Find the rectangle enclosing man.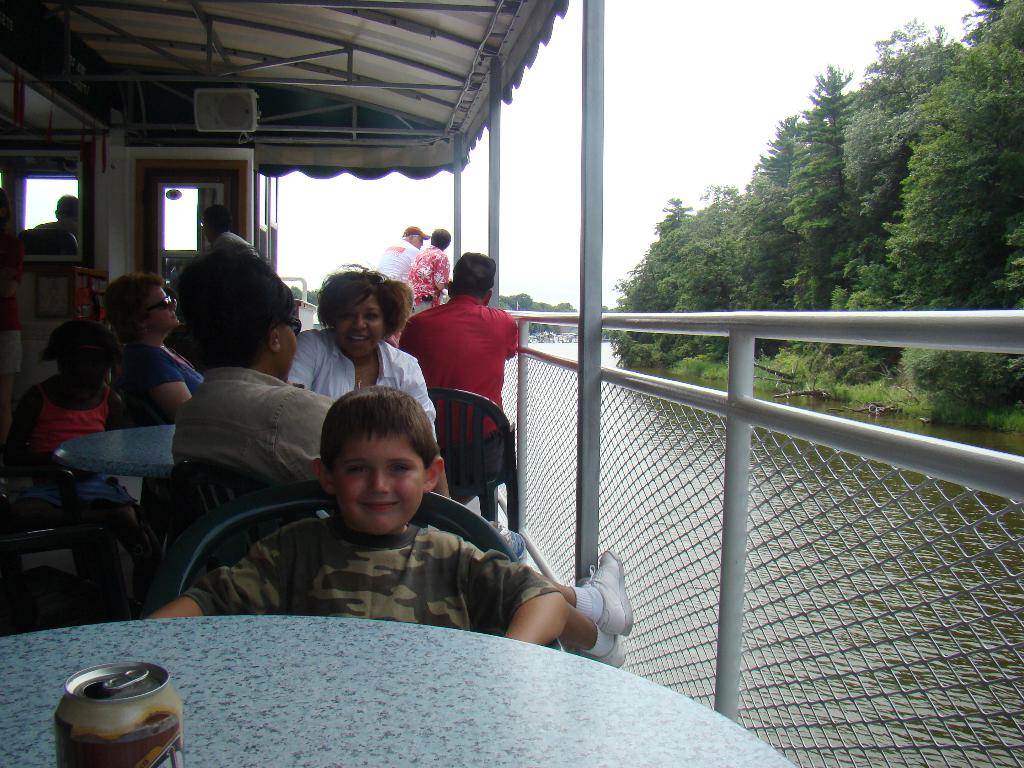
[35, 190, 80, 253].
